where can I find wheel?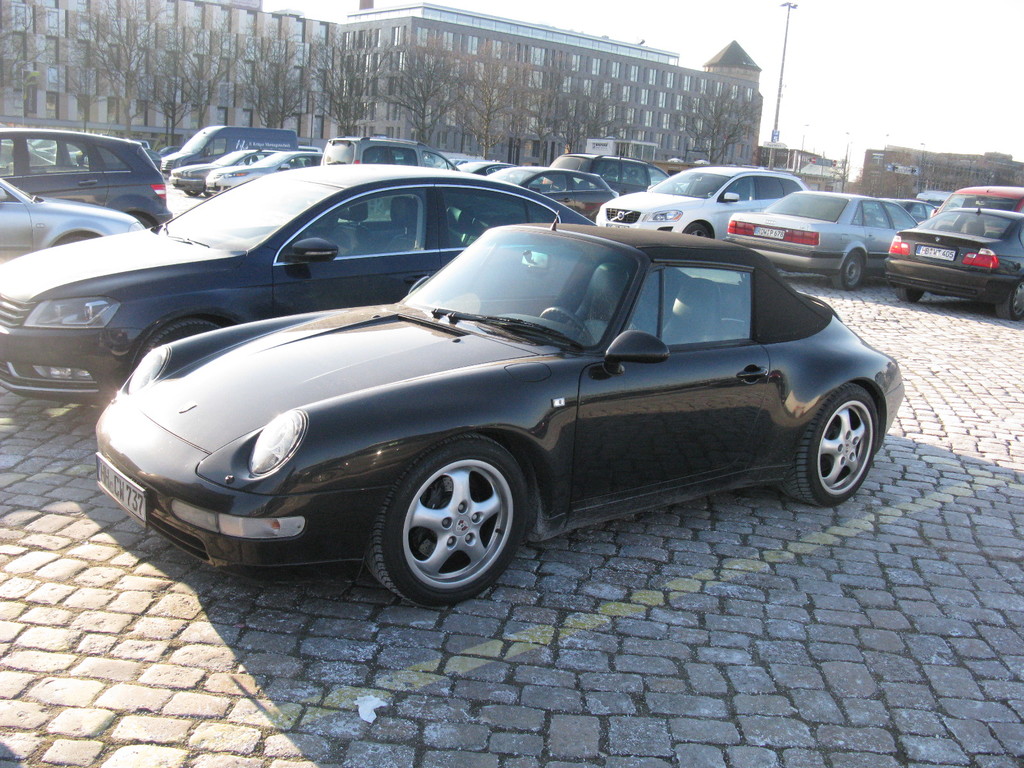
You can find it at 377, 451, 525, 600.
